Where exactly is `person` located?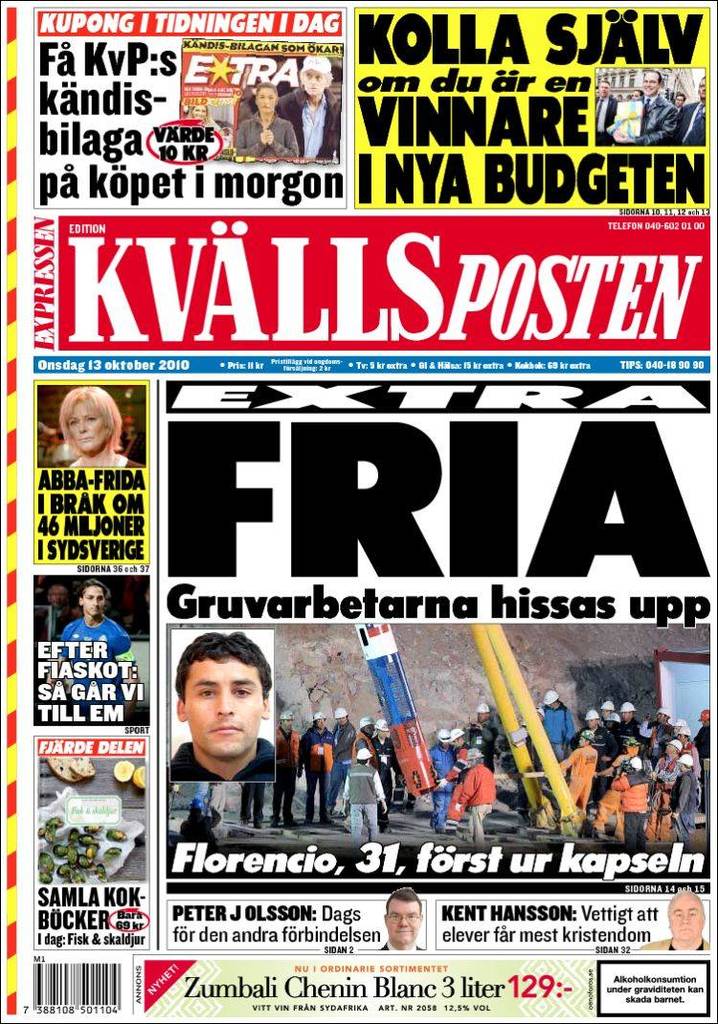
Its bounding box is 680:77:705:146.
